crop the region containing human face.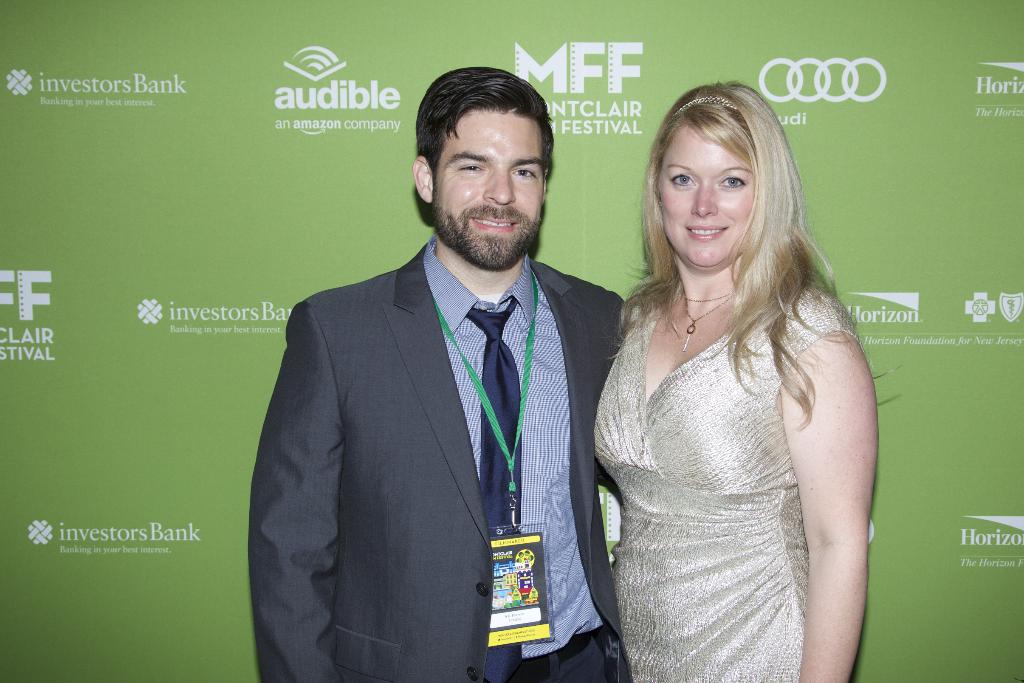
Crop region: box(434, 126, 548, 257).
